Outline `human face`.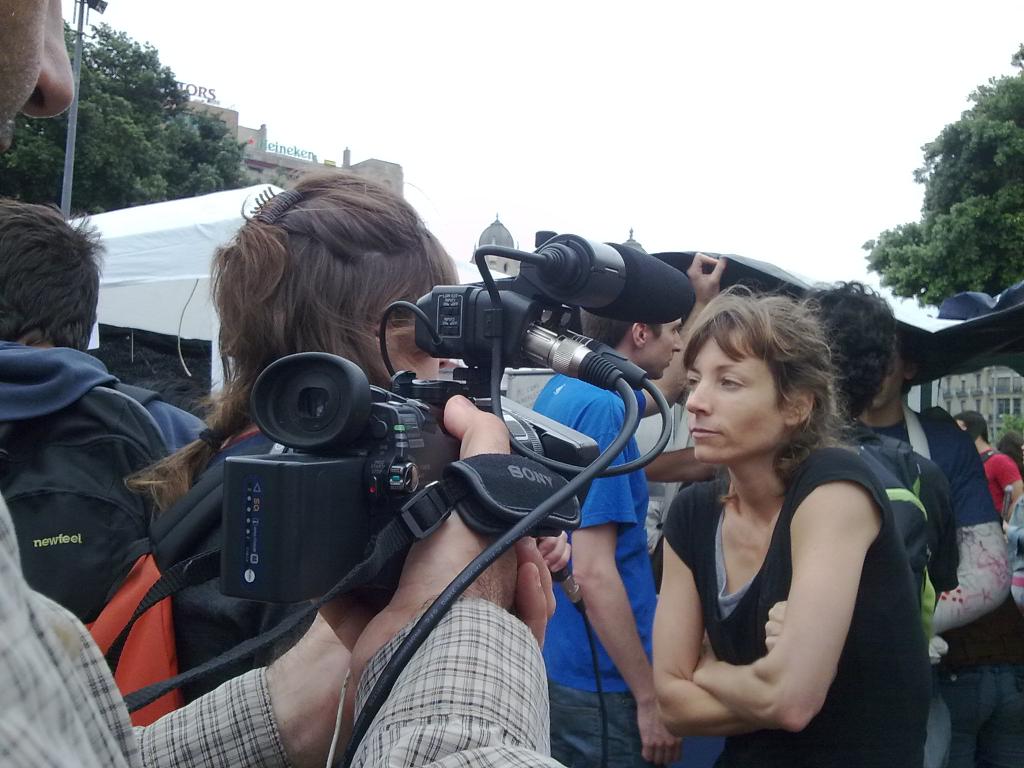
Outline: (left=858, top=349, right=900, bottom=409).
